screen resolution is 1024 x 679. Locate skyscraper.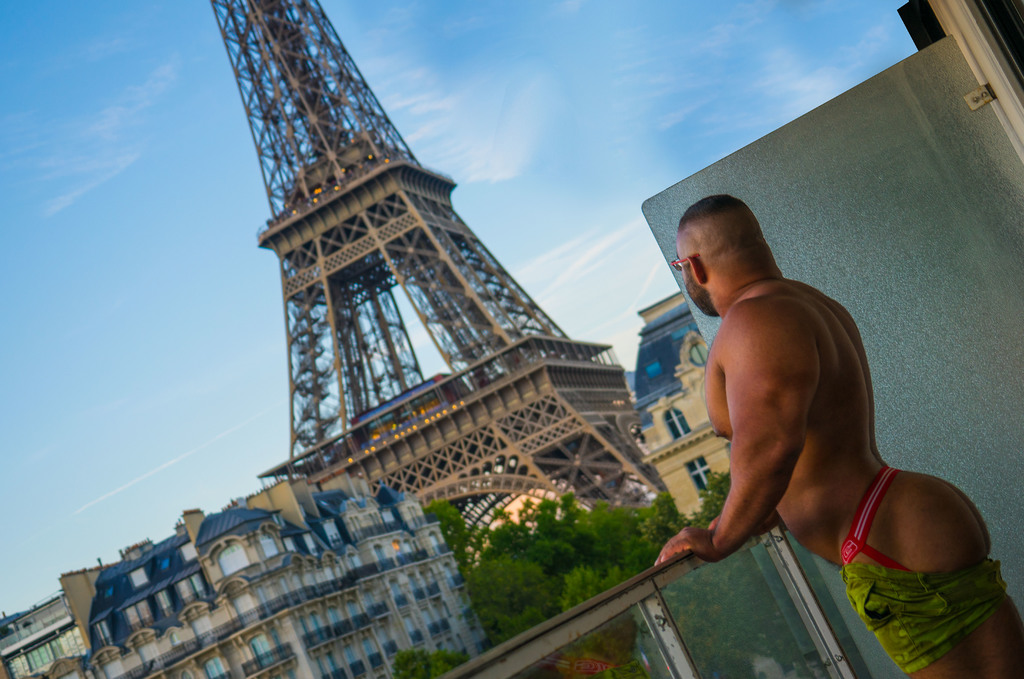
(left=198, top=3, right=665, bottom=669).
